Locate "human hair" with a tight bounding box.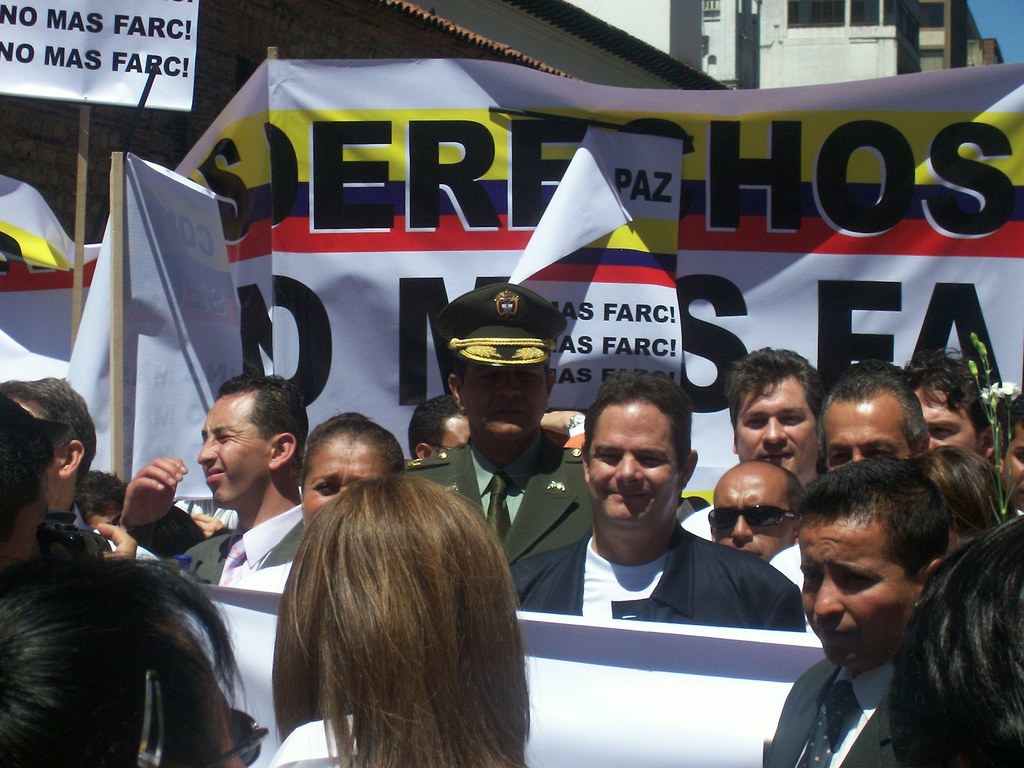
{"left": 886, "top": 509, "right": 1023, "bottom": 767}.
